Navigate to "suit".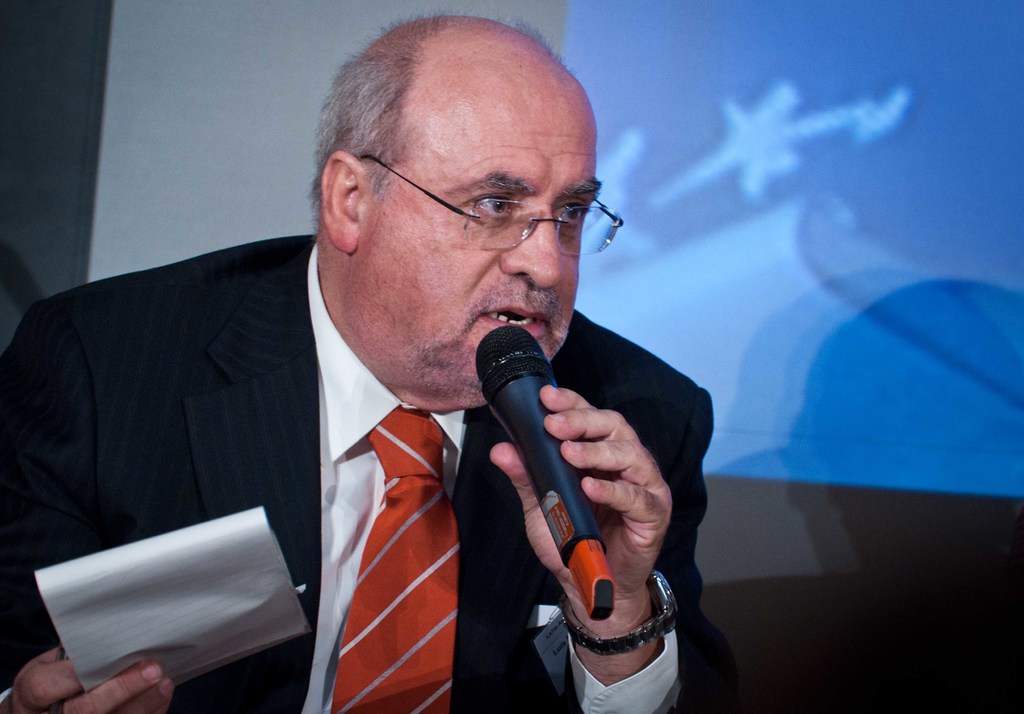
Navigation target: left=72, top=146, right=659, bottom=709.
